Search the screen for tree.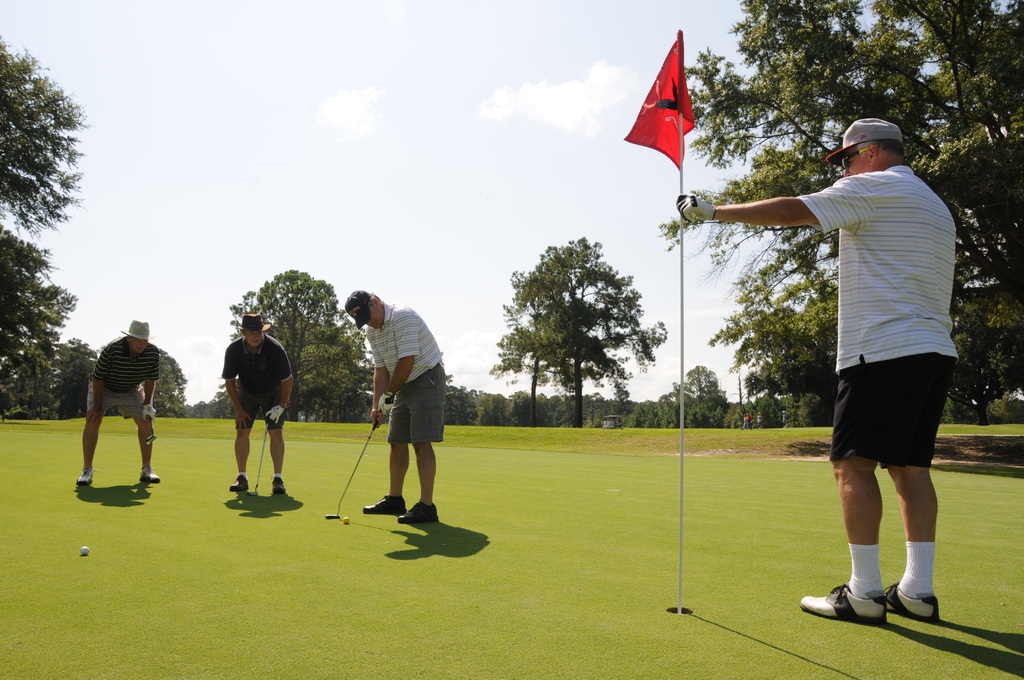
Found at <box>802,391,831,420</box>.
